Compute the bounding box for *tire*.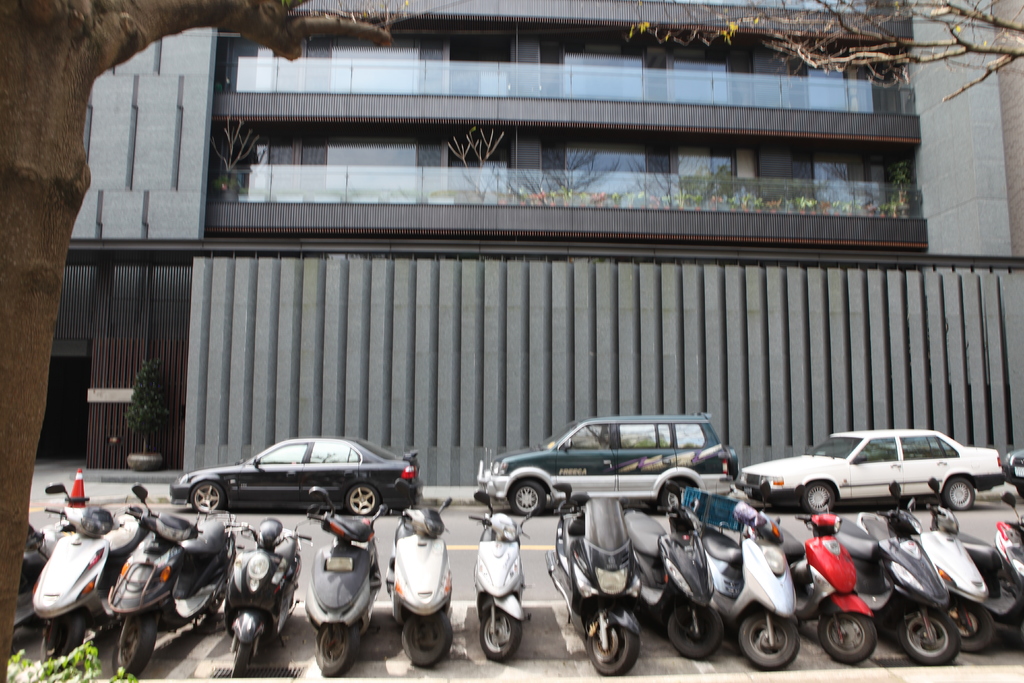
801,481,830,513.
